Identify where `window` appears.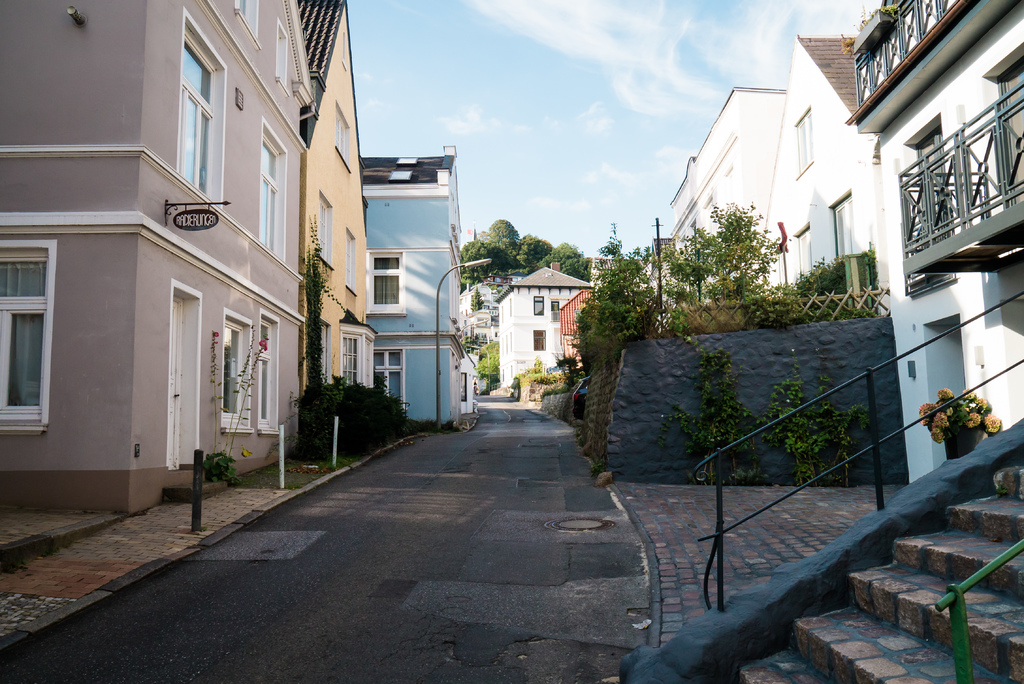
Appears at {"x1": 346, "y1": 234, "x2": 357, "y2": 296}.
